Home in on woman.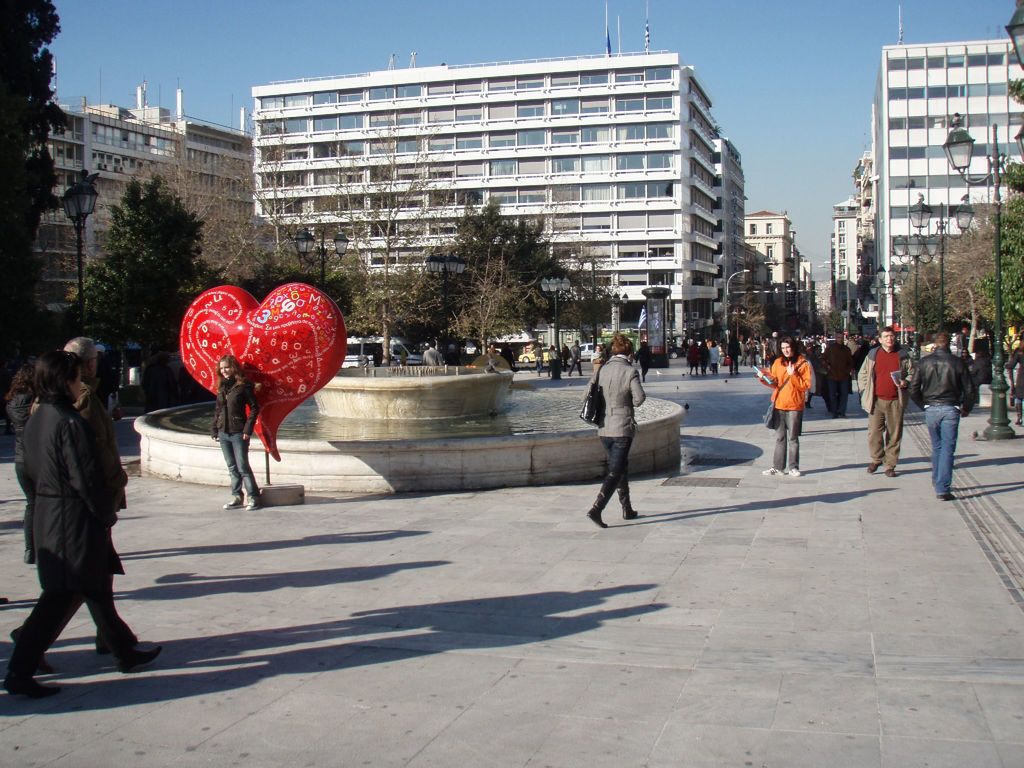
Homed in at BBox(755, 336, 812, 475).
